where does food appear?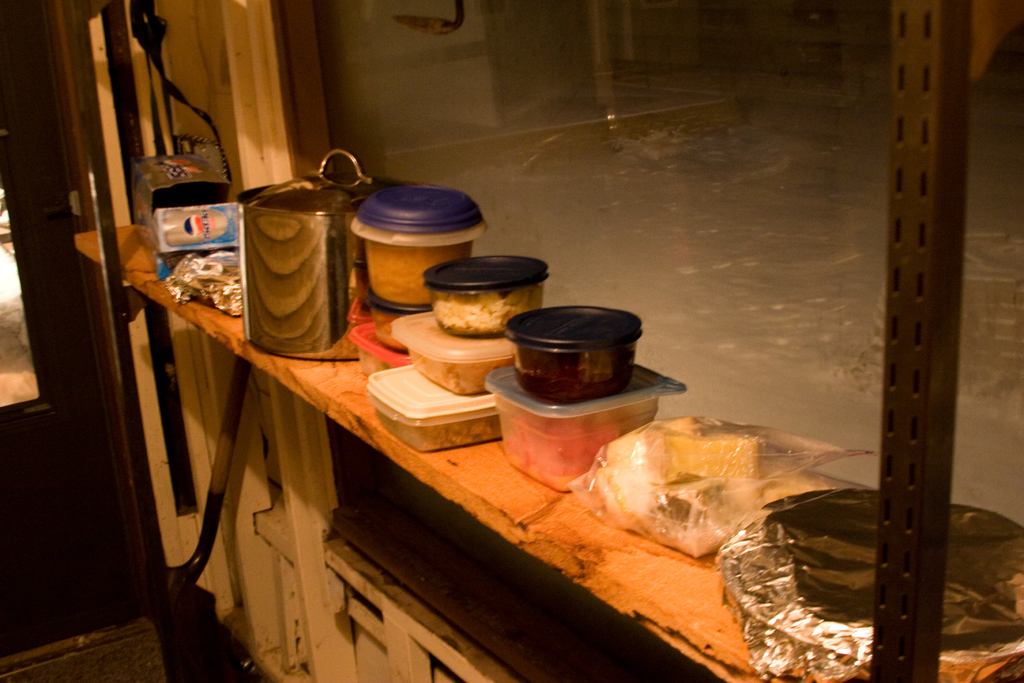
Appears at (x1=616, y1=421, x2=803, y2=566).
